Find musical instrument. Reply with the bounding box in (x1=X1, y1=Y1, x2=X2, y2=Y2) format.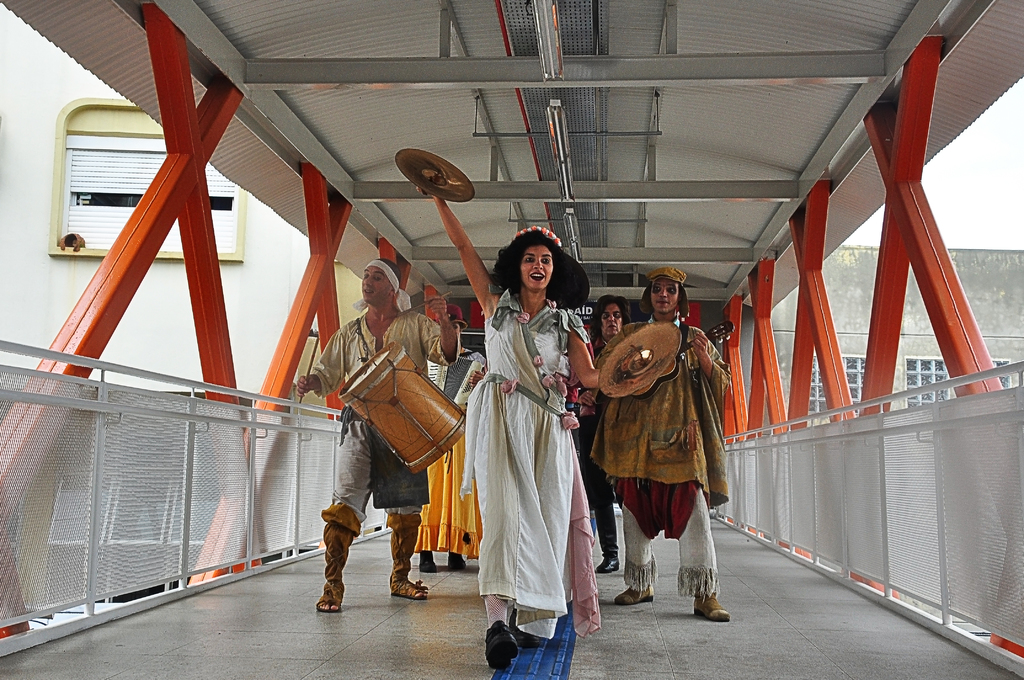
(x1=335, y1=341, x2=471, y2=474).
